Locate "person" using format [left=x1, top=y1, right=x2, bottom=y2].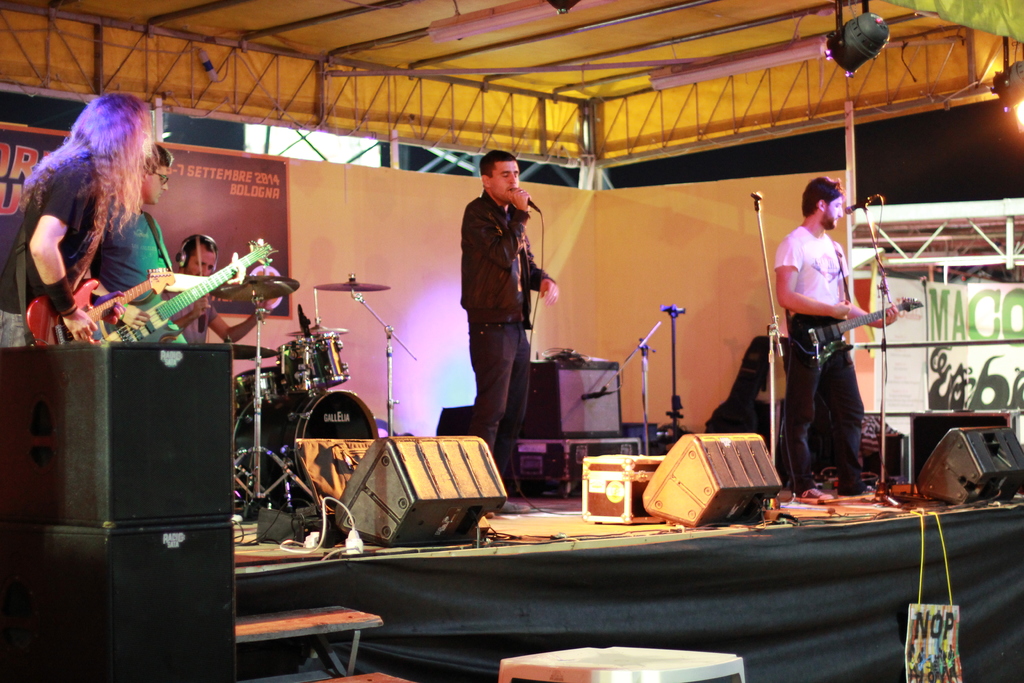
[left=0, top=89, right=150, bottom=352].
